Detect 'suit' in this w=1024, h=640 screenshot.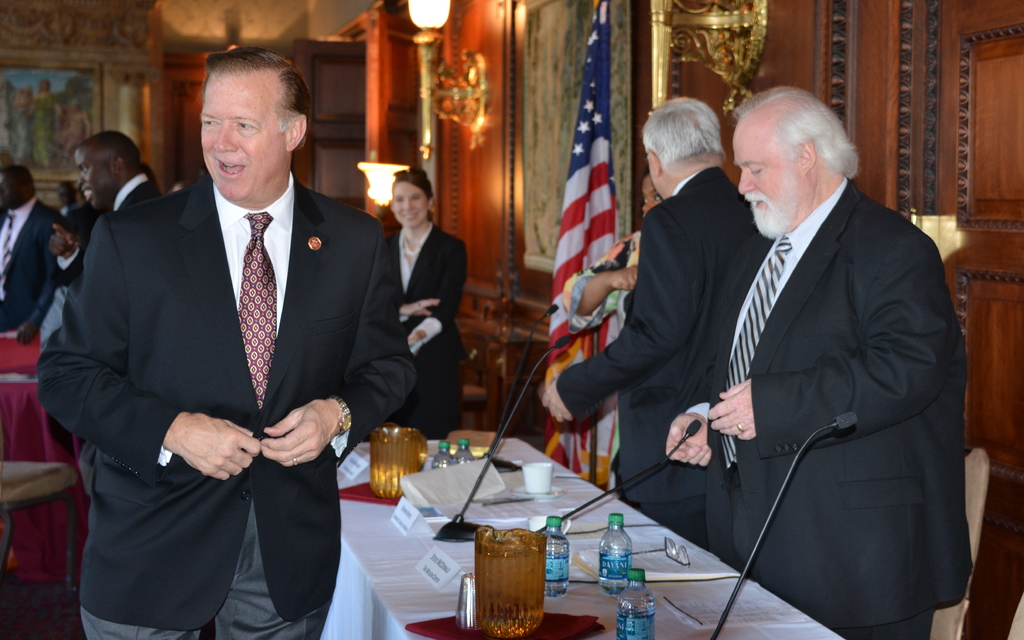
Detection: (557,164,757,552).
